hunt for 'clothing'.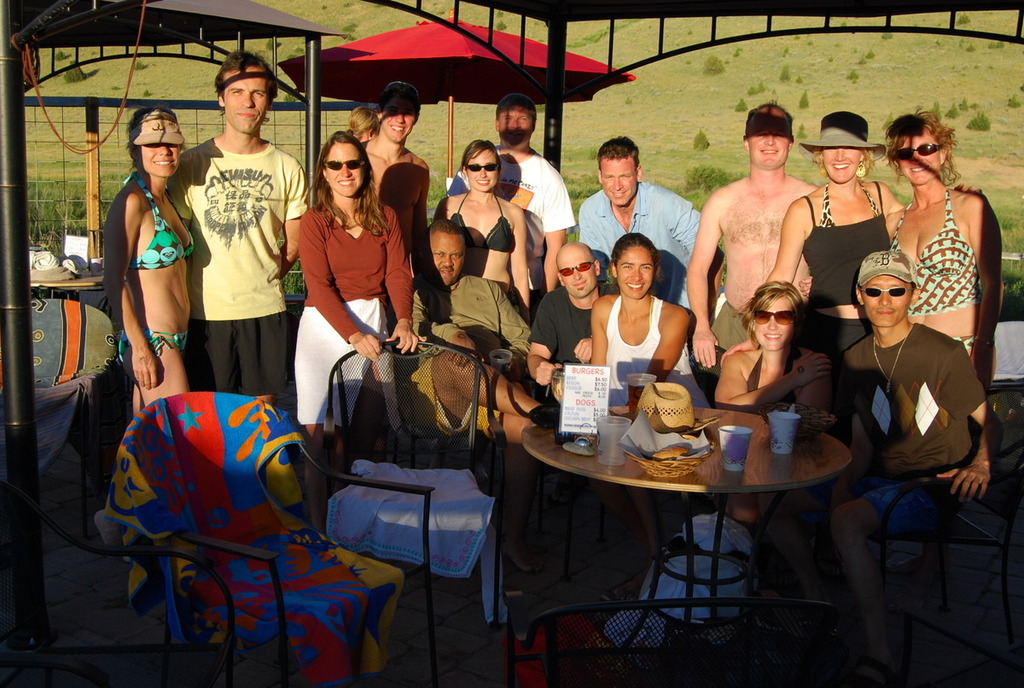
Hunted down at [left=399, top=267, right=531, bottom=440].
